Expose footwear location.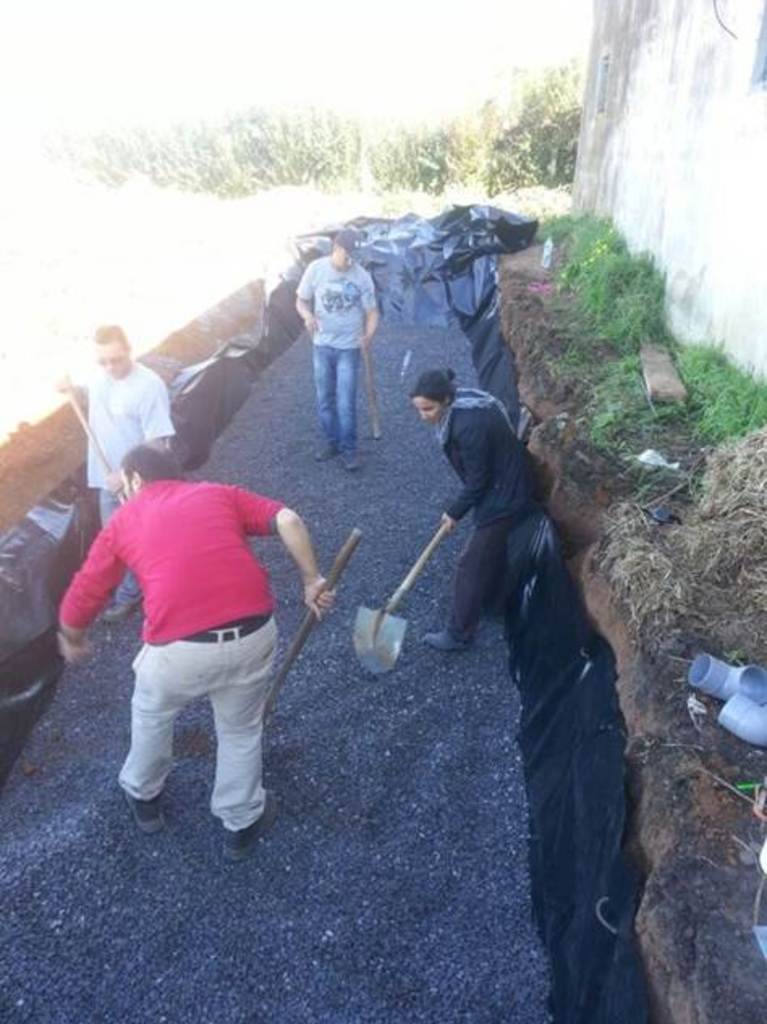
Exposed at pyautogui.locateOnScreen(335, 446, 359, 468).
